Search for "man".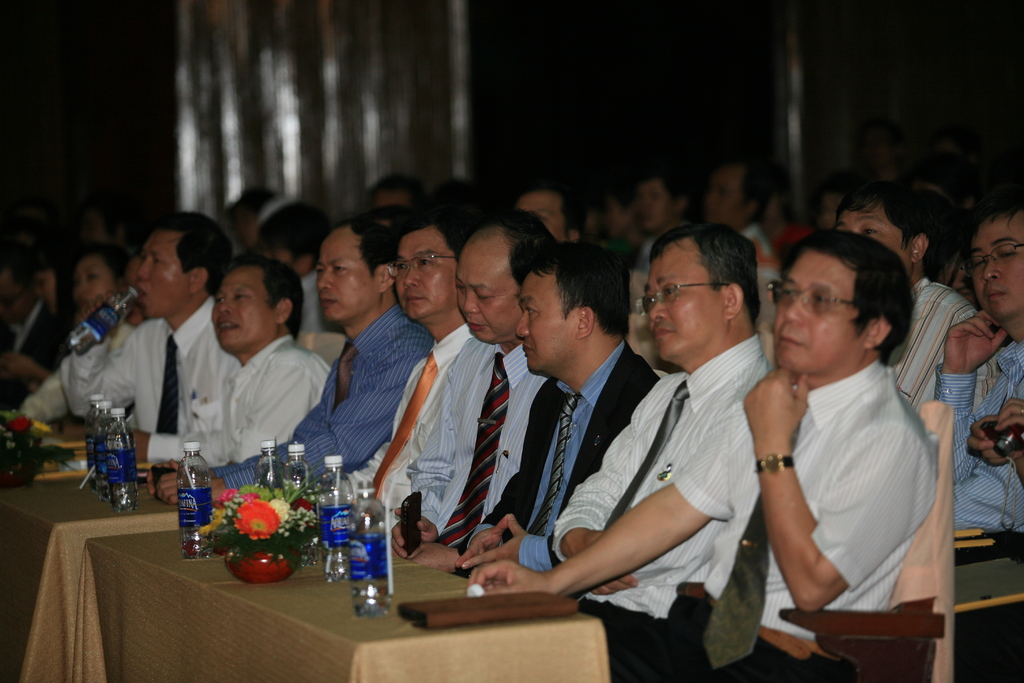
Found at [391, 240, 669, 575].
